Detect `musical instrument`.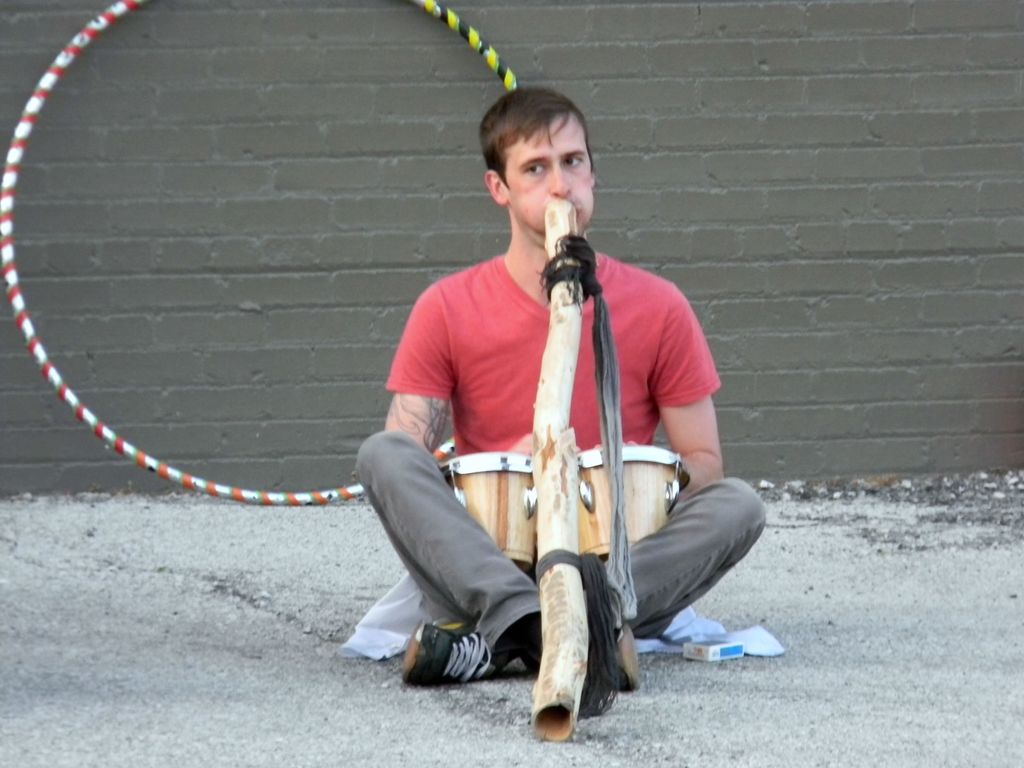
Detected at [left=439, top=451, right=540, bottom=566].
